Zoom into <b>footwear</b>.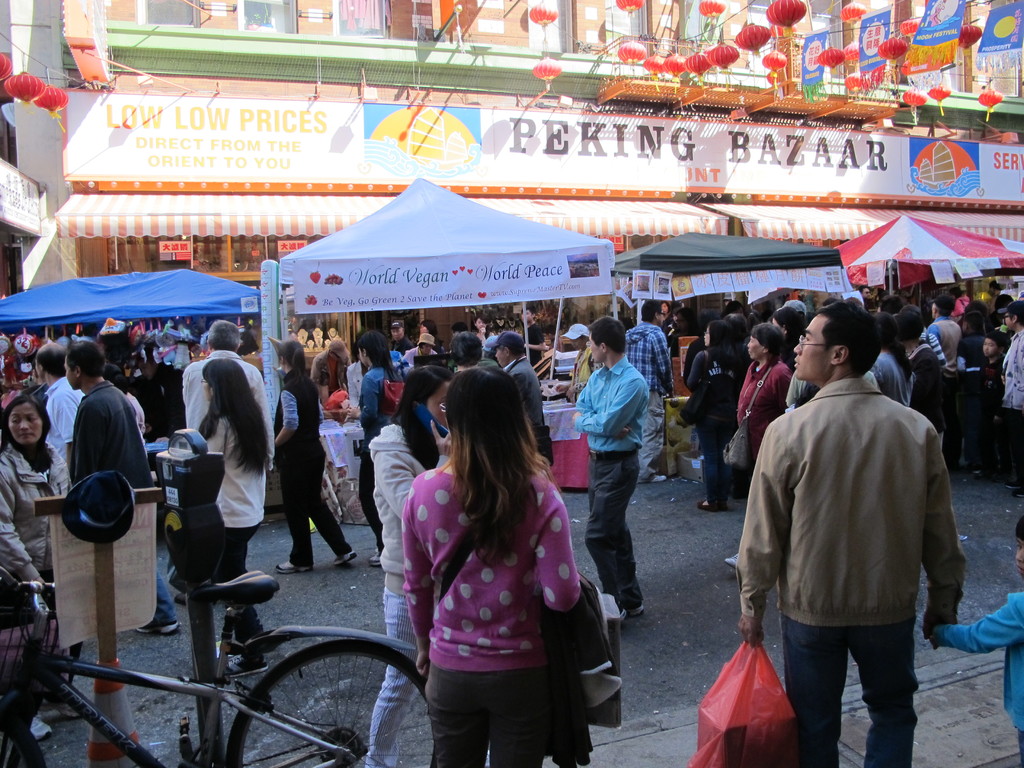
Zoom target: [x1=274, y1=558, x2=312, y2=573].
